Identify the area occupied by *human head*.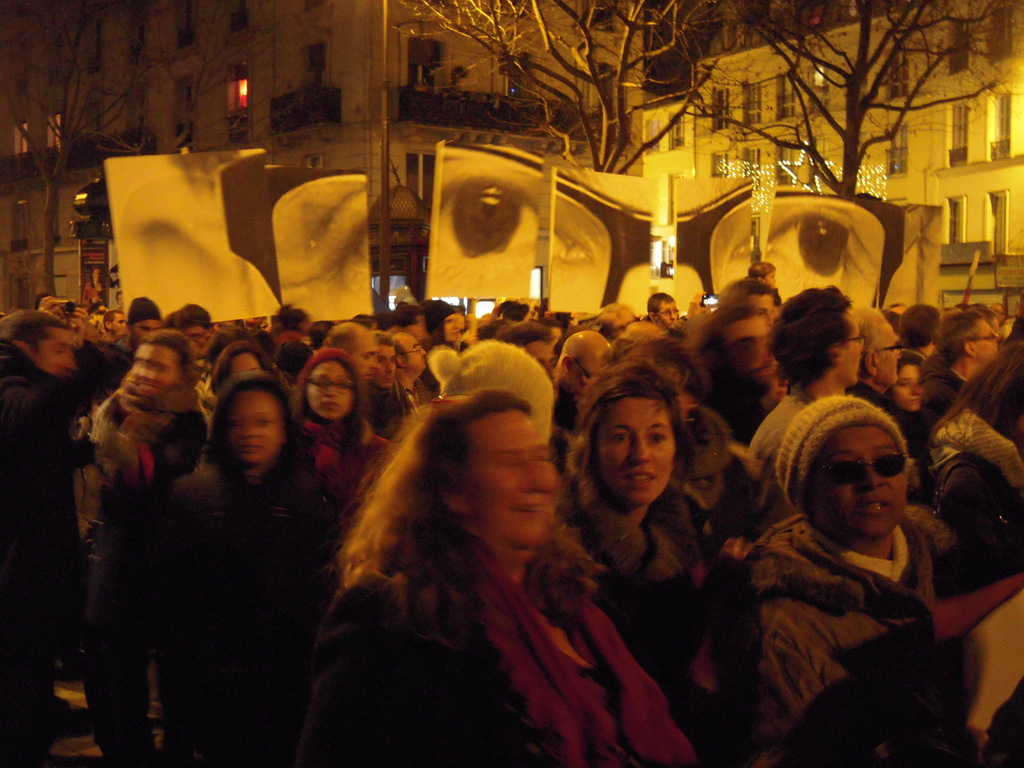
Area: 396 333 424 375.
